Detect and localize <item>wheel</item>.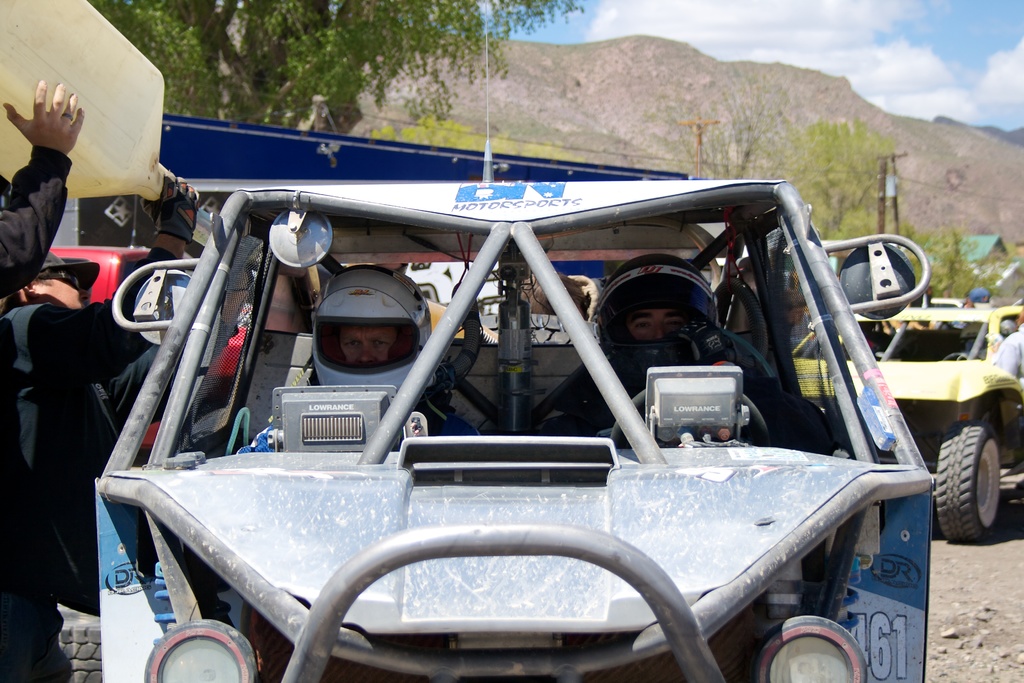
Localized at l=611, t=388, r=770, b=447.
